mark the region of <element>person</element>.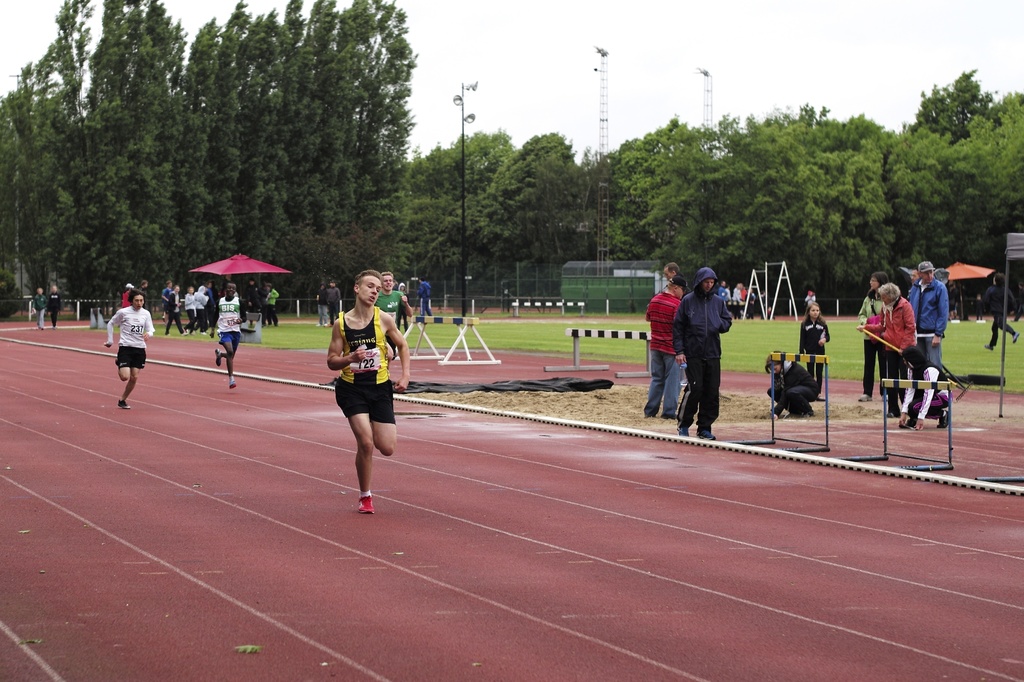
Region: box(328, 278, 340, 331).
